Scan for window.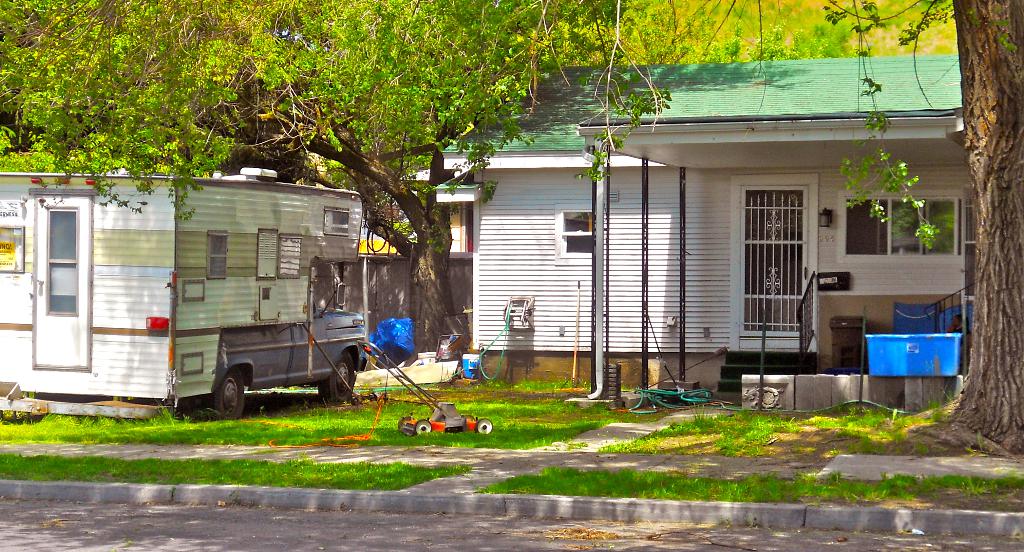
Scan result: (836, 189, 964, 261).
